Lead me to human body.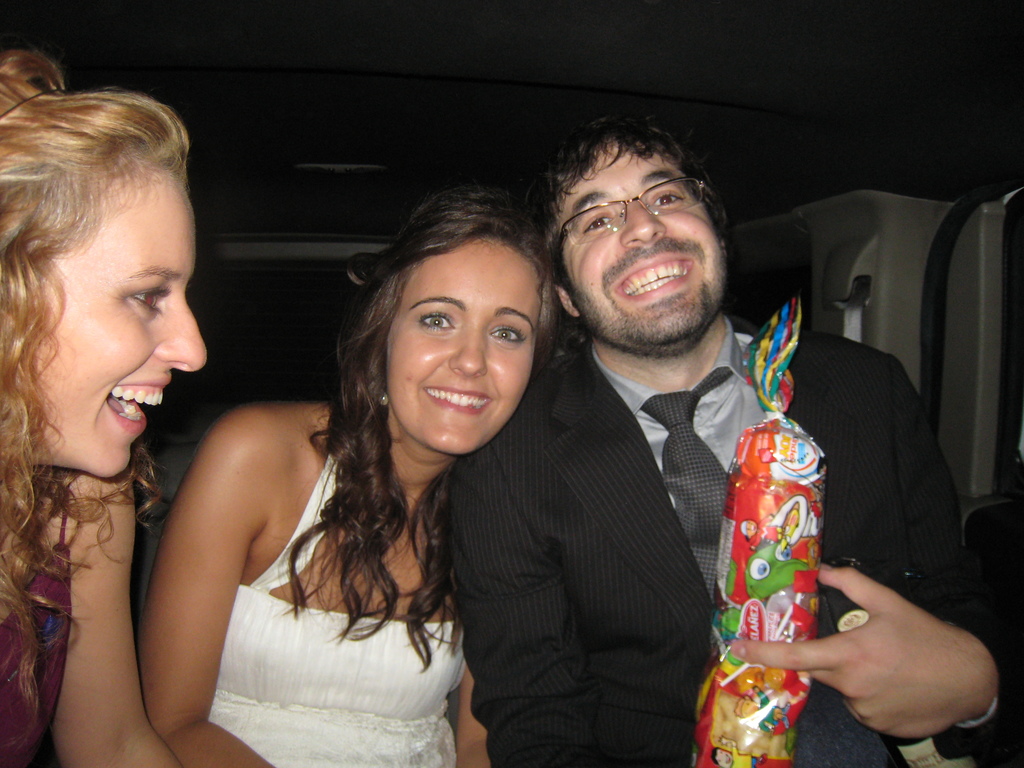
Lead to [0, 460, 182, 767].
